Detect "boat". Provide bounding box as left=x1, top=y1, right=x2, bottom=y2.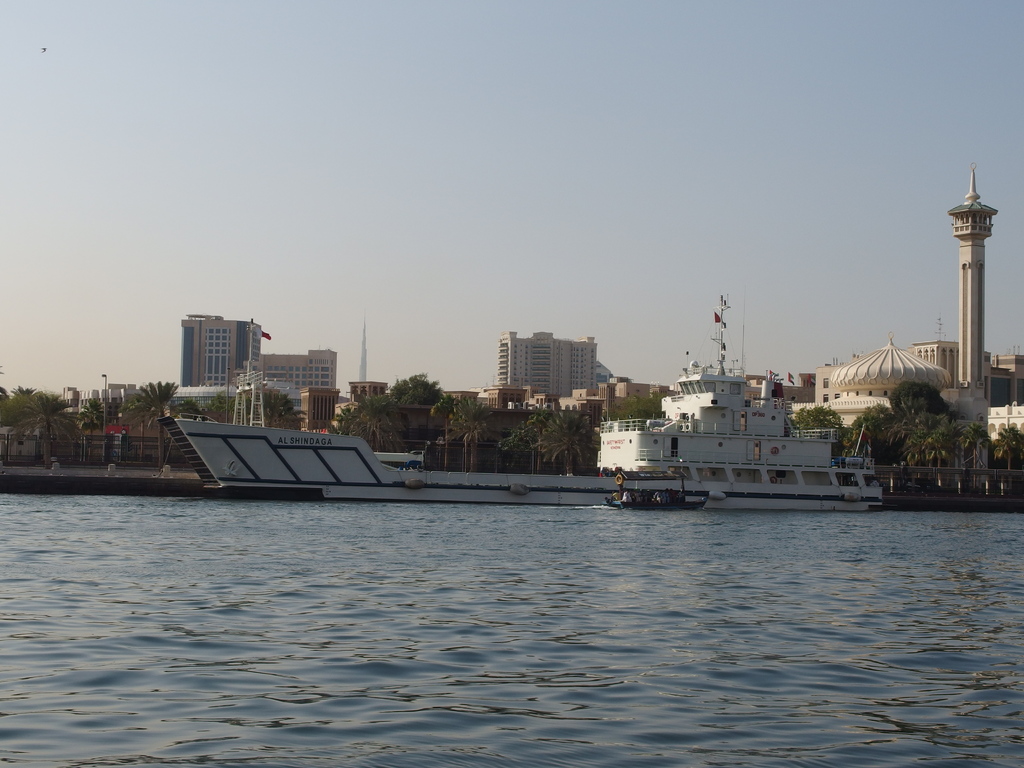
left=604, top=468, right=711, bottom=508.
